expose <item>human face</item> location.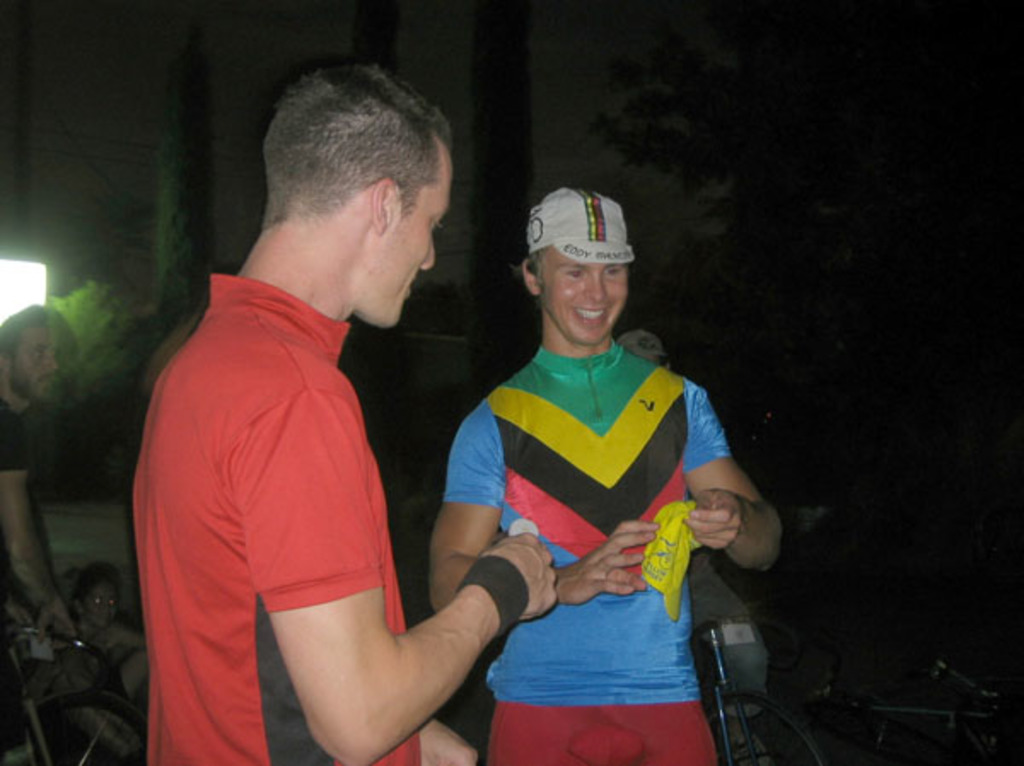
Exposed at {"x1": 12, "y1": 324, "x2": 58, "y2": 399}.
